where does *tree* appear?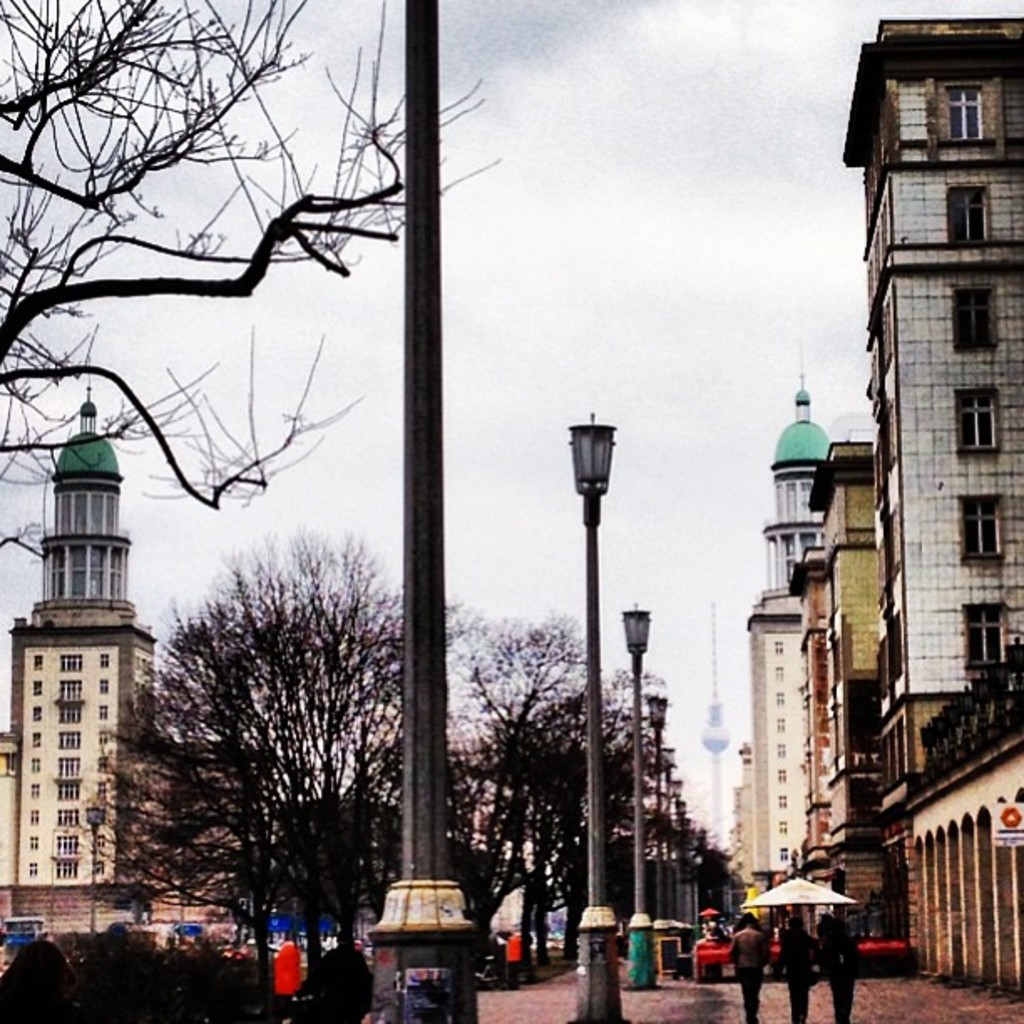
Appears at crop(89, 507, 423, 969).
